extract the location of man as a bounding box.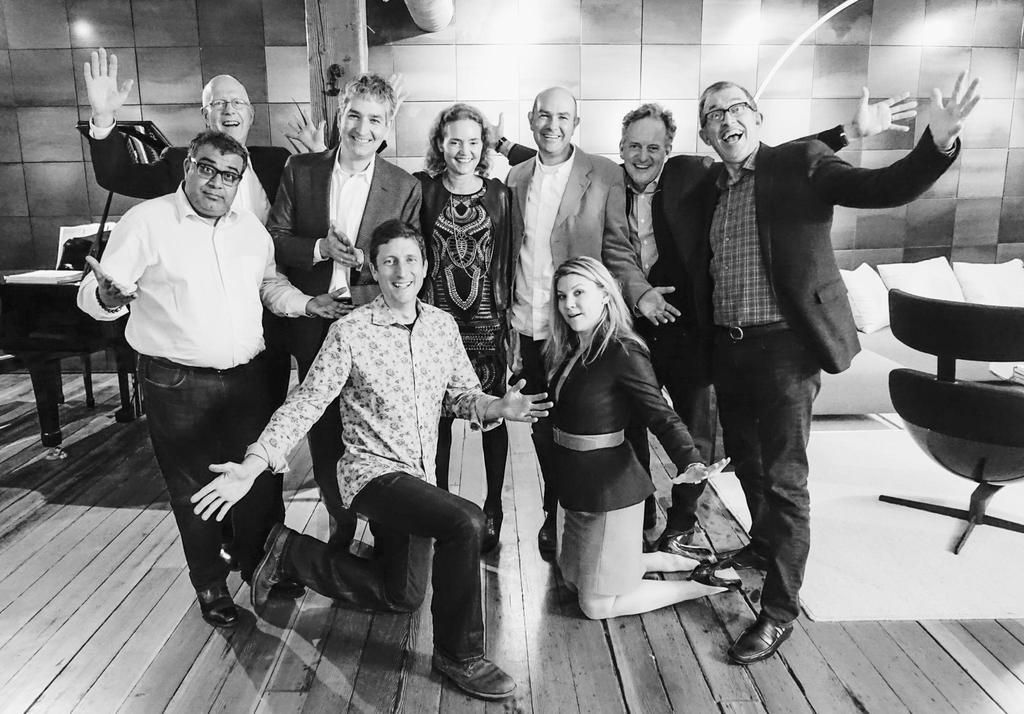
264, 67, 422, 563.
